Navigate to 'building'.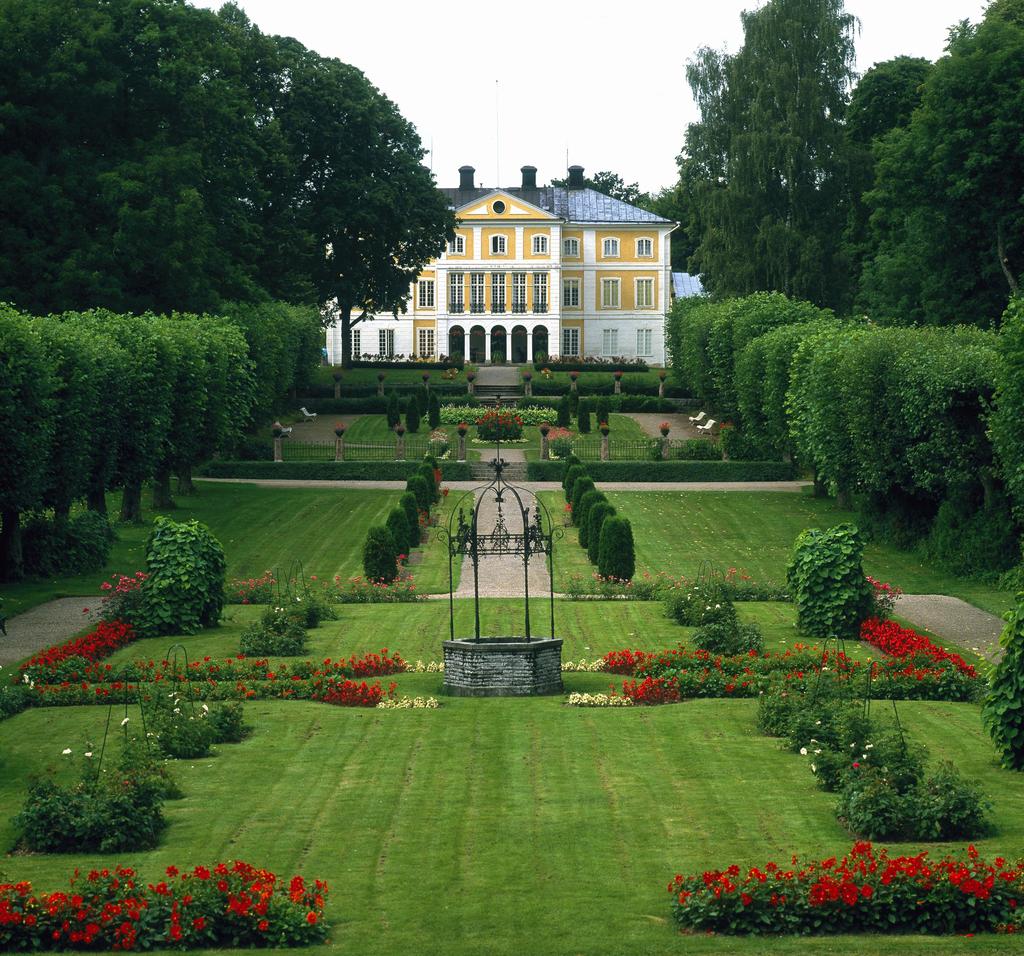
Navigation target: {"x1": 330, "y1": 169, "x2": 680, "y2": 365}.
